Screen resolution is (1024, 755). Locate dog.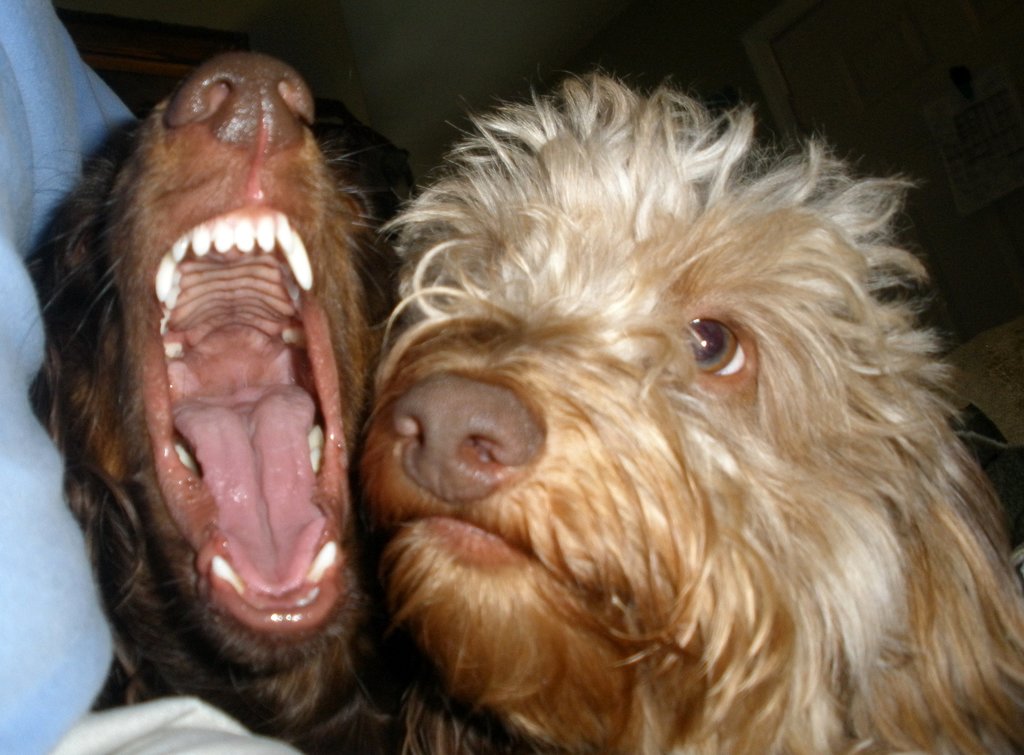
(31,51,516,754).
